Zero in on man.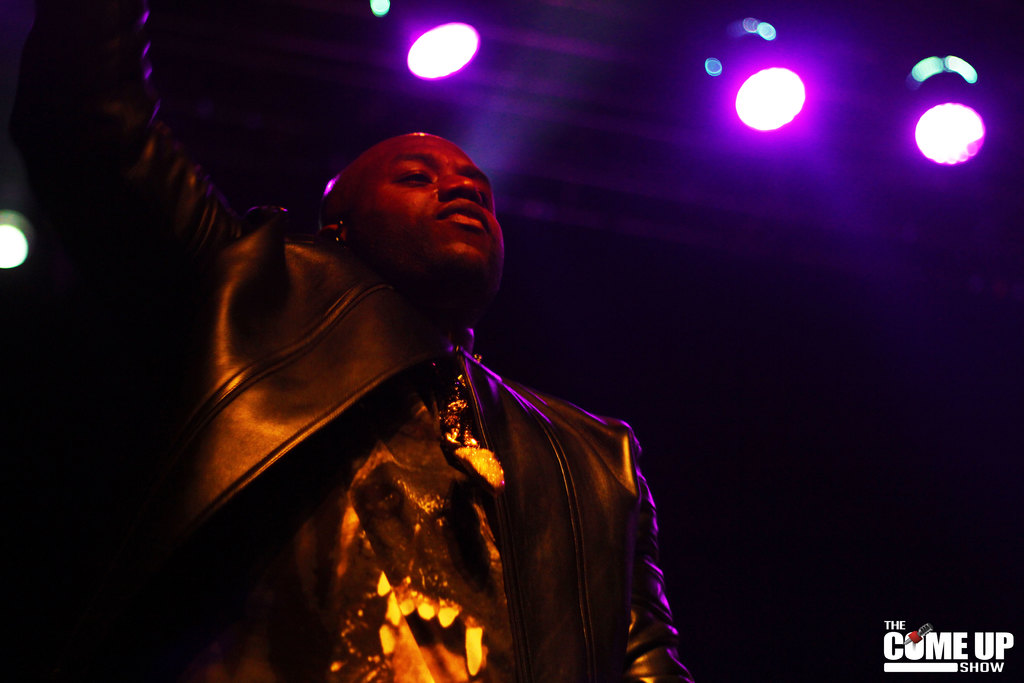
Zeroed in: crop(28, 0, 692, 682).
